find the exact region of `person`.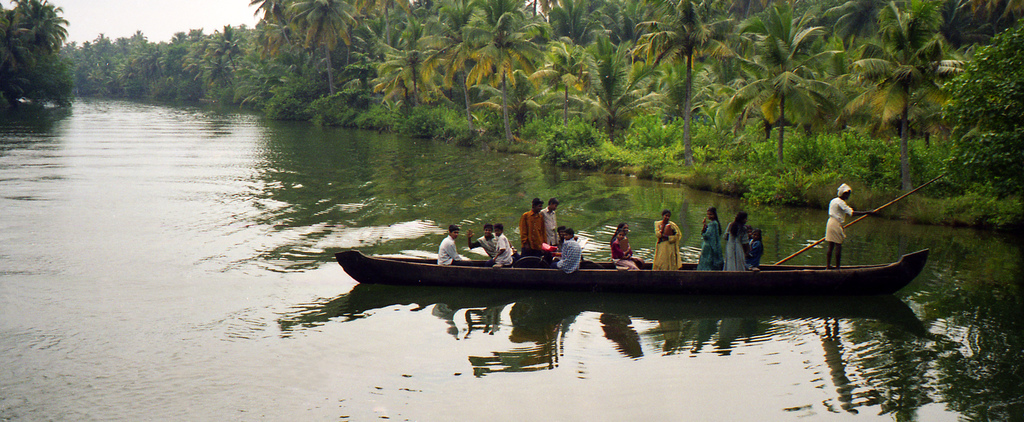
Exact region: box(612, 231, 640, 269).
